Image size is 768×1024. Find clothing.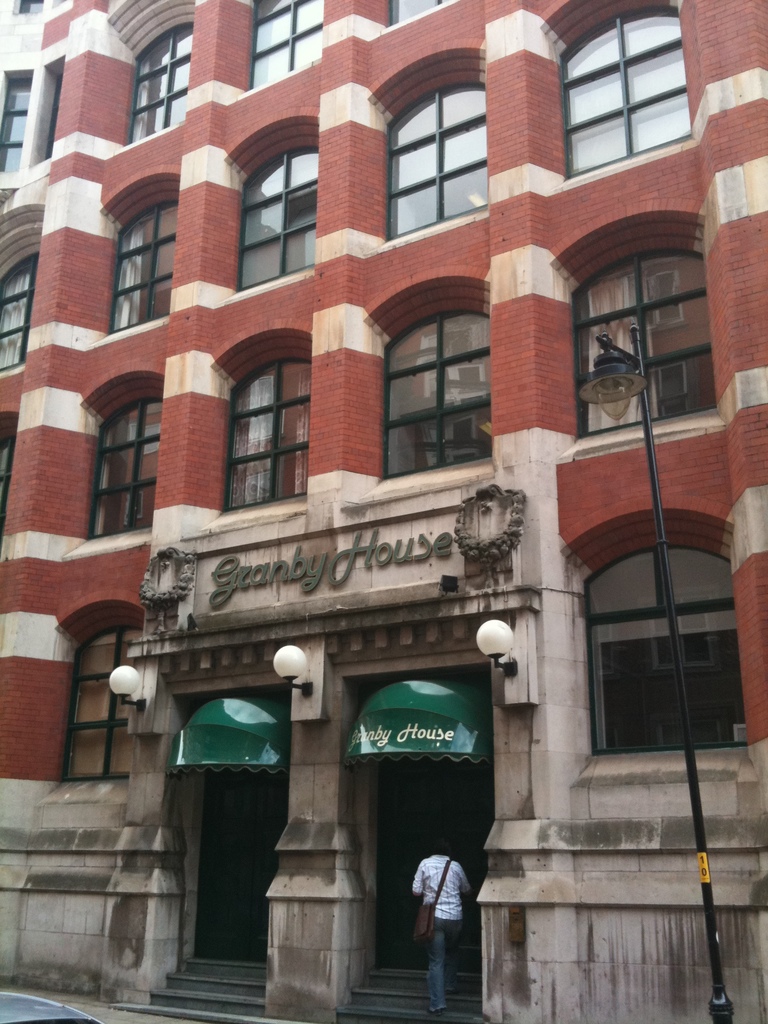
410,854,471,1007.
